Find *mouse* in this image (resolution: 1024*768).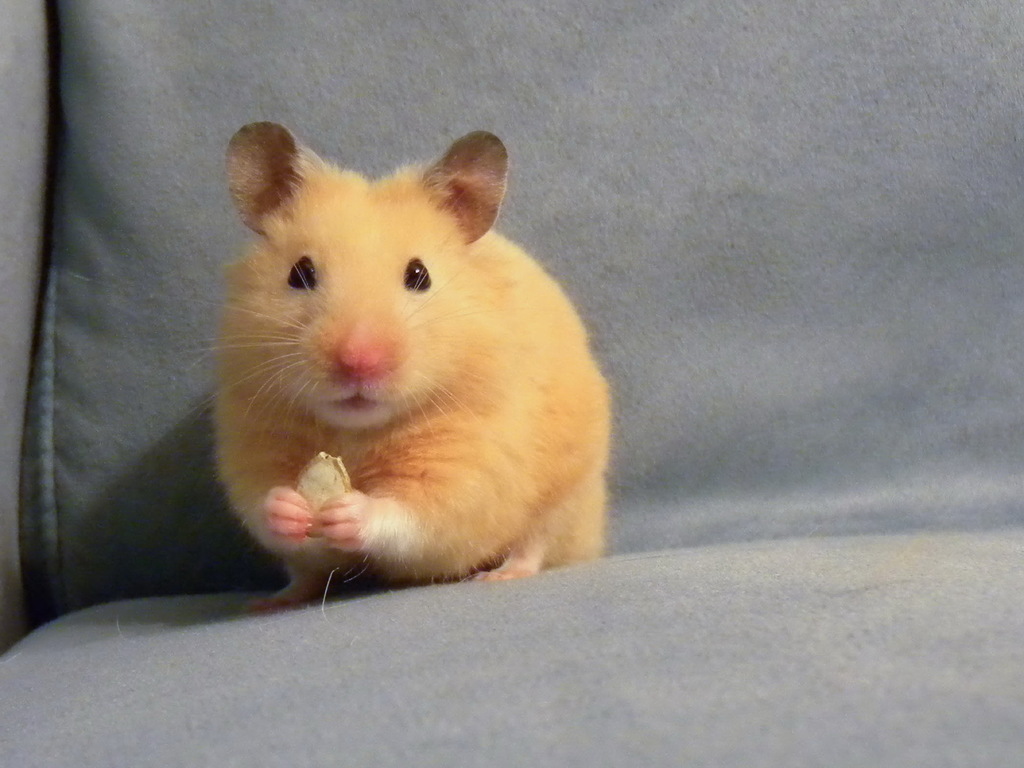
x1=187, y1=122, x2=612, y2=618.
